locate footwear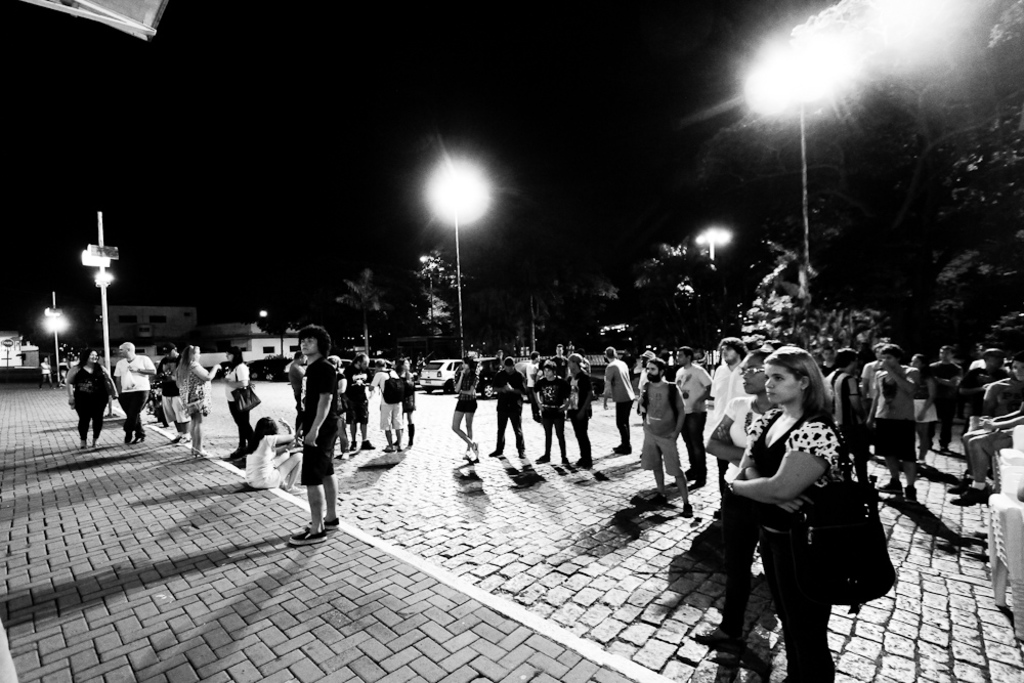
325 511 337 525
